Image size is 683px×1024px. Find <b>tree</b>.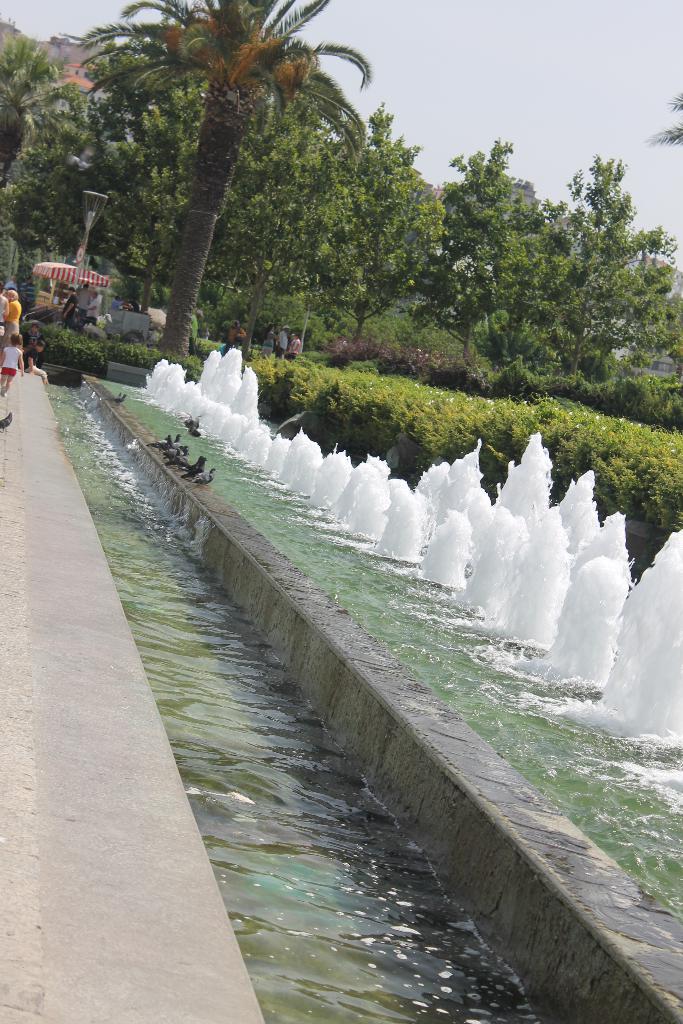
locate(69, 0, 403, 323).
